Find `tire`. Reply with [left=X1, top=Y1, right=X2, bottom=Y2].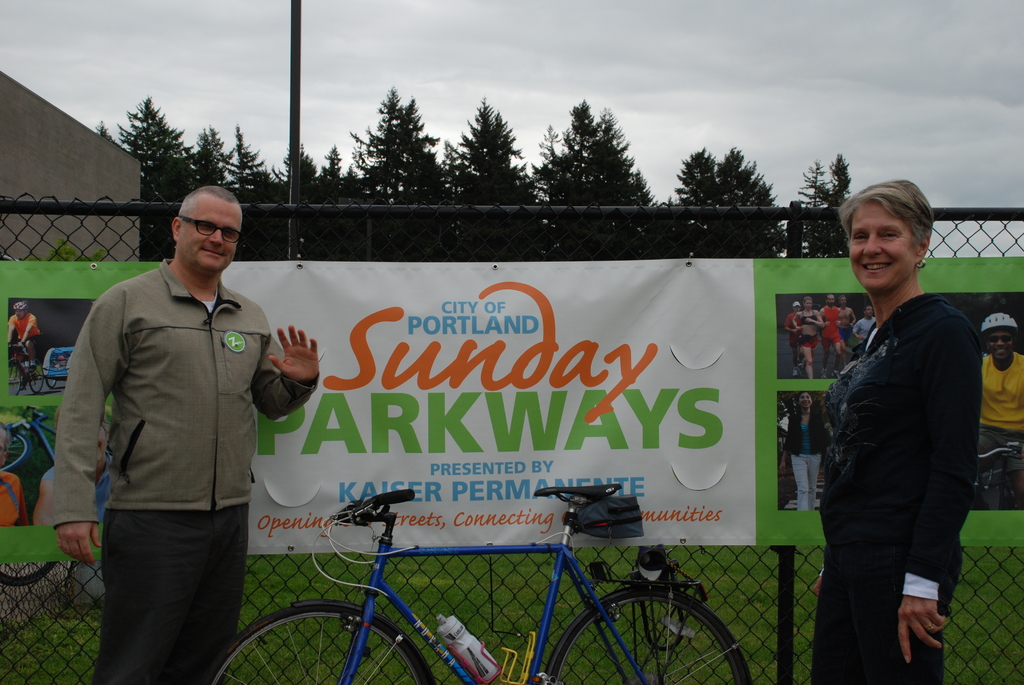
[left=202, top=602, right=436, bottom=684].
